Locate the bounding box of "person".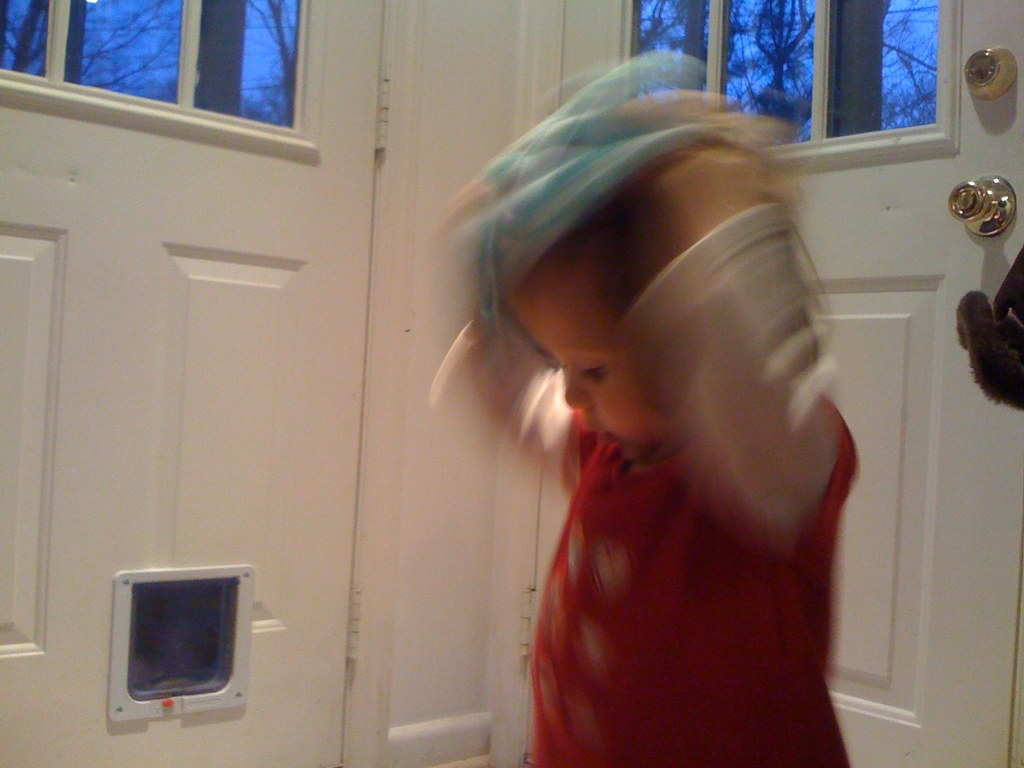
Bounding box: rect(406, 60, 906, 758).
